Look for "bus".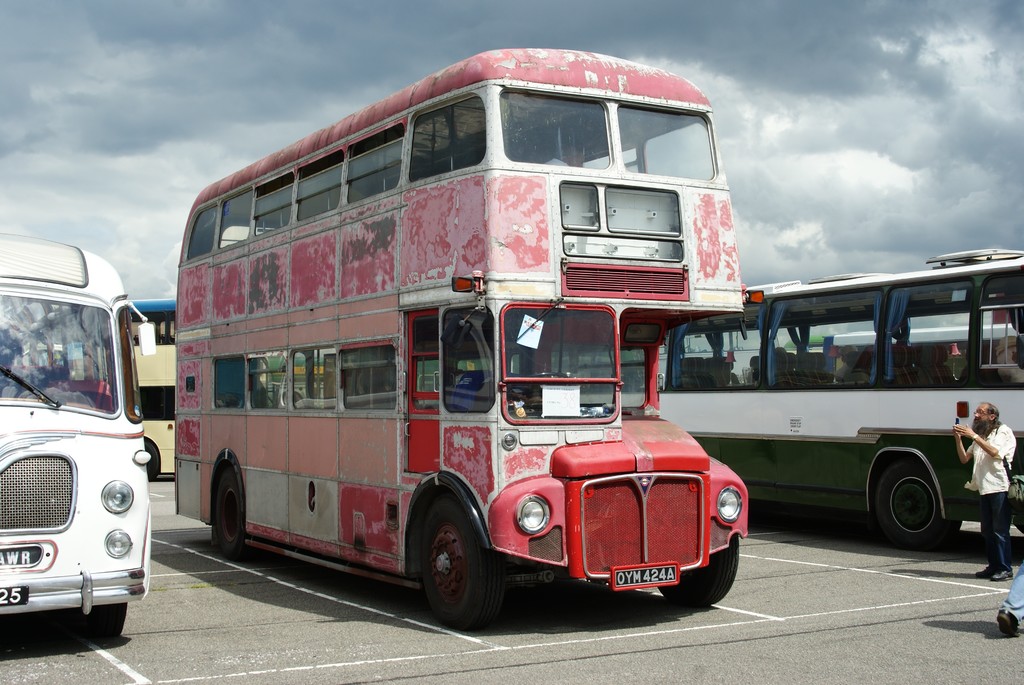
Found: box(541, 244, 1023, 545).
